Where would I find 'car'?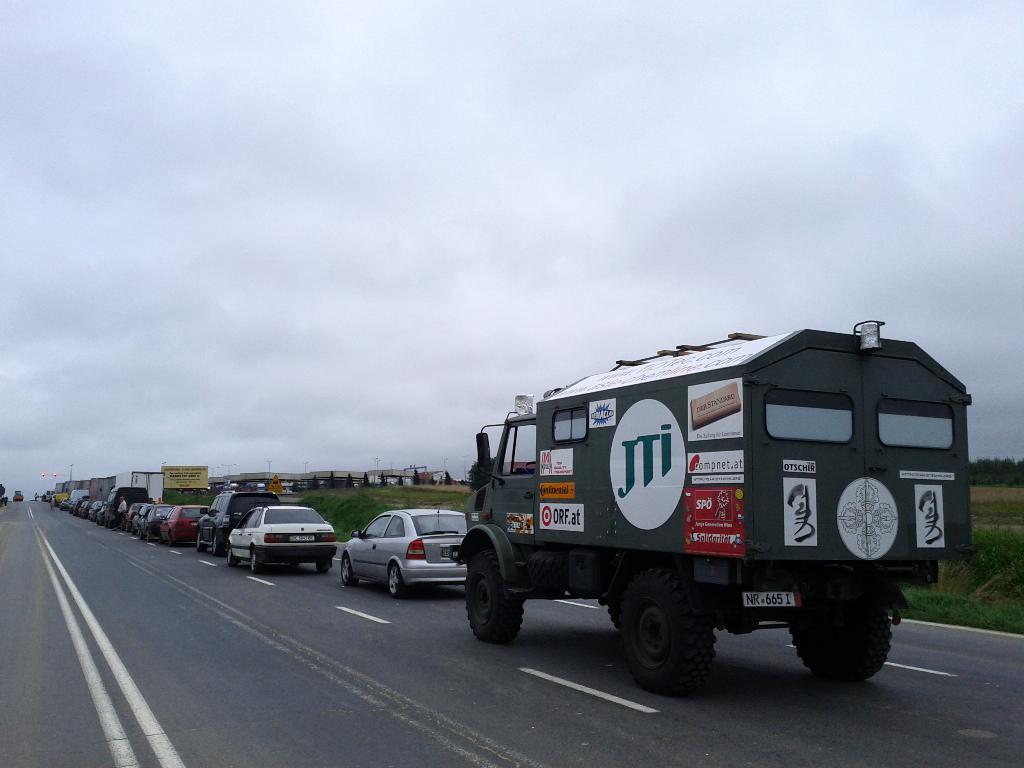
At <region>132, 502, 184, 540</region>.
